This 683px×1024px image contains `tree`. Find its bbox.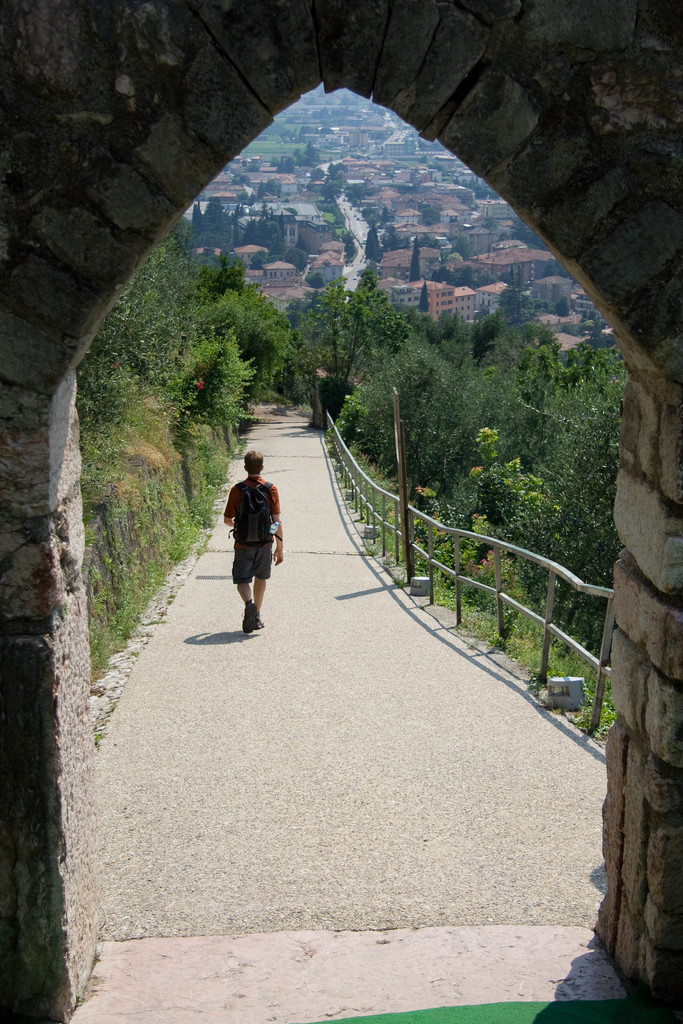
region(365, 233, 379, 261).
